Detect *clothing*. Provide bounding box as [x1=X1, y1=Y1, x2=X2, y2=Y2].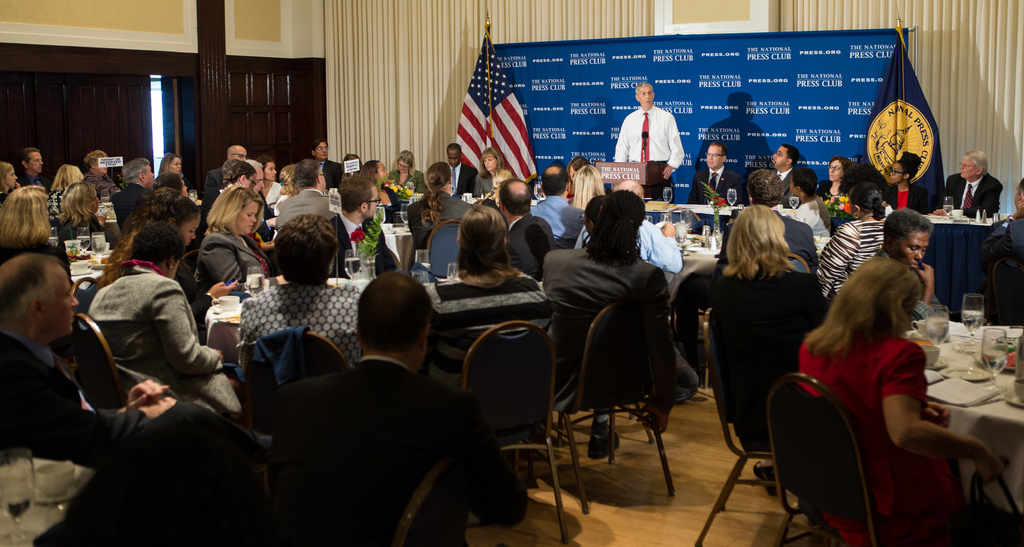
[x1=449, y1=159, x2=480, y2=195].
